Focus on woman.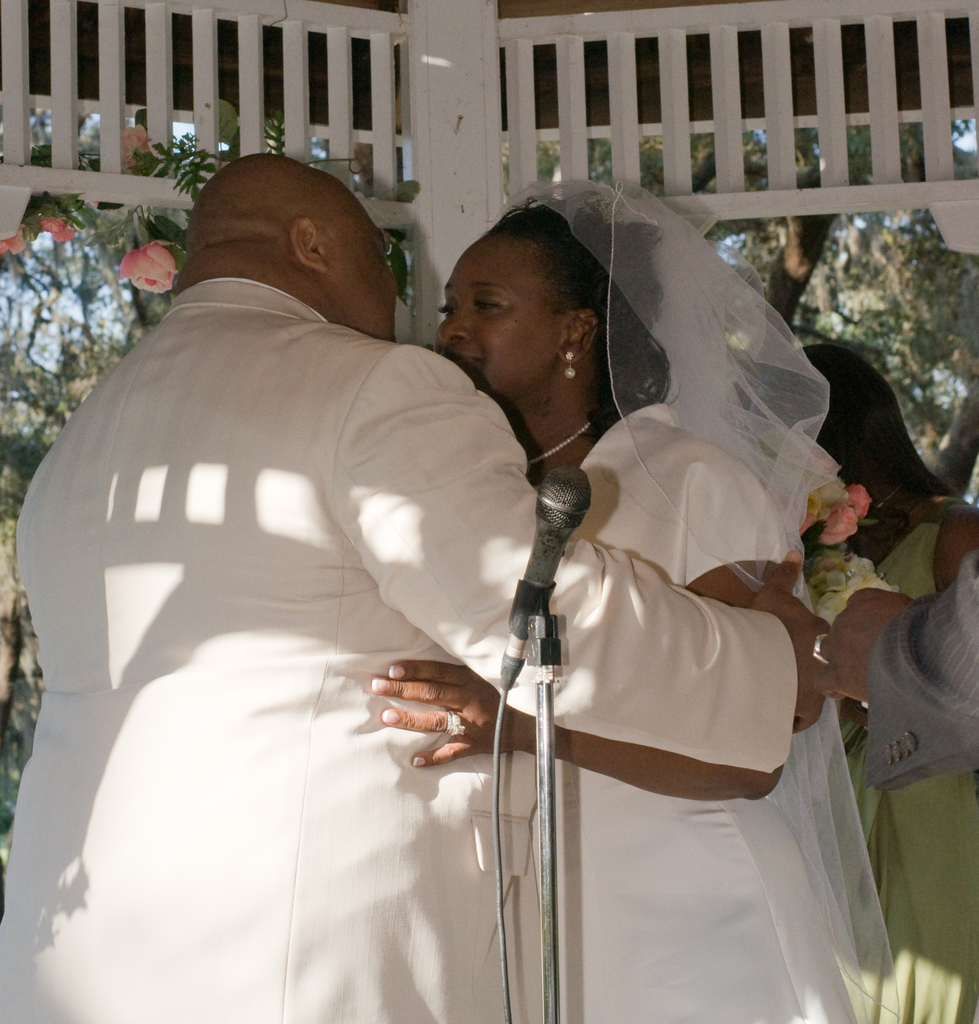
Focused at Rect(788, 344, 978, 1023).
